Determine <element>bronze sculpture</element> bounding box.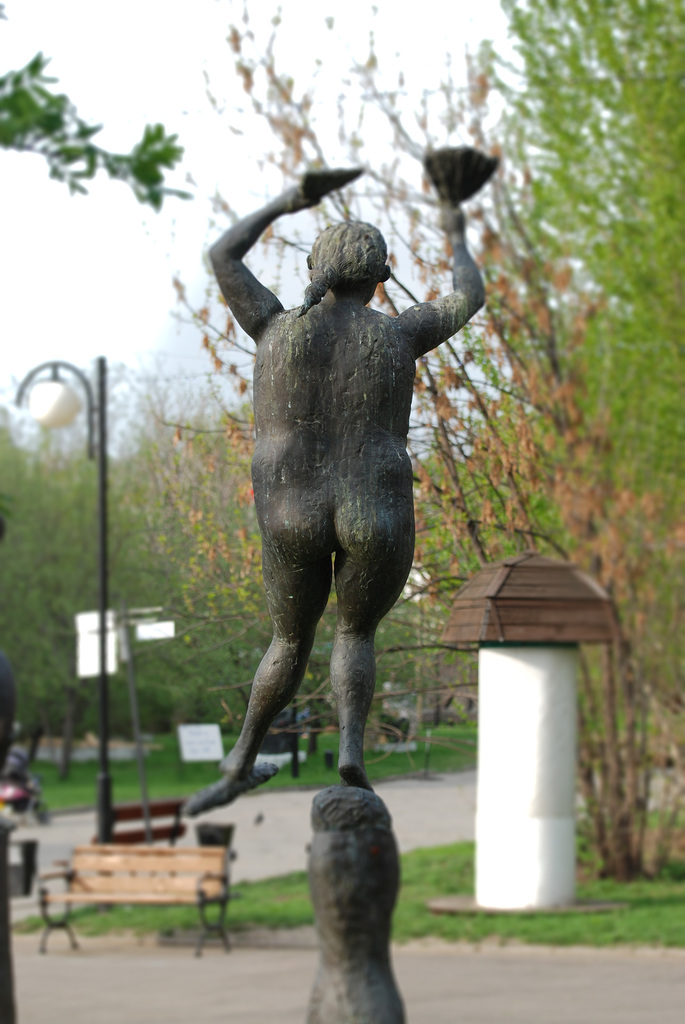
Determined: 199 170 478 837.
